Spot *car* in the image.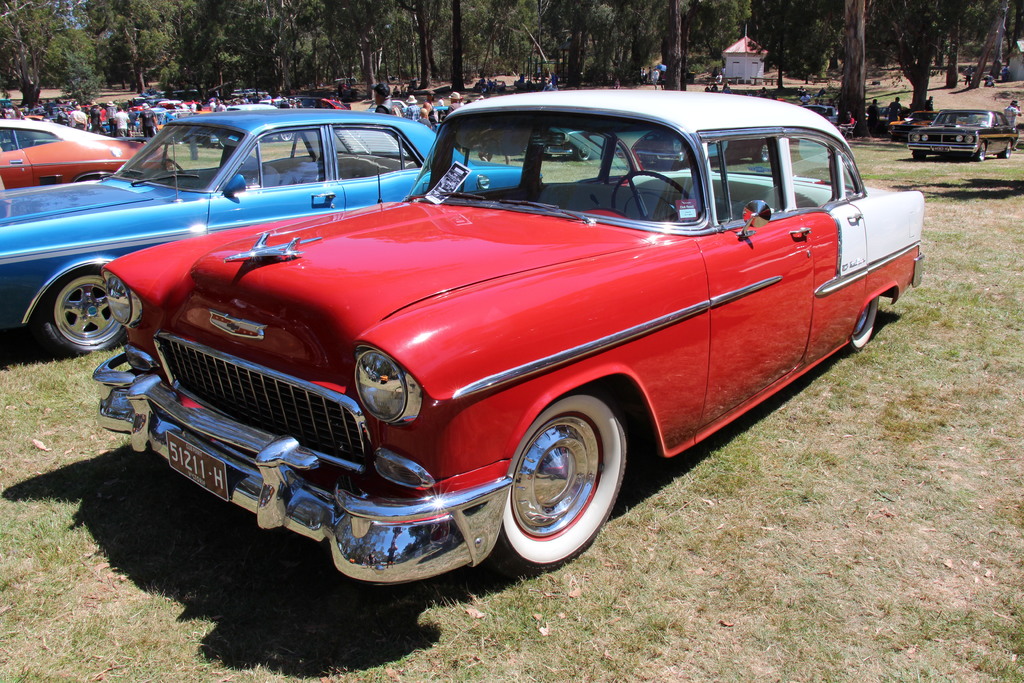
*car* found at [x1=911, y1=107, x2=1023, y2=165].
